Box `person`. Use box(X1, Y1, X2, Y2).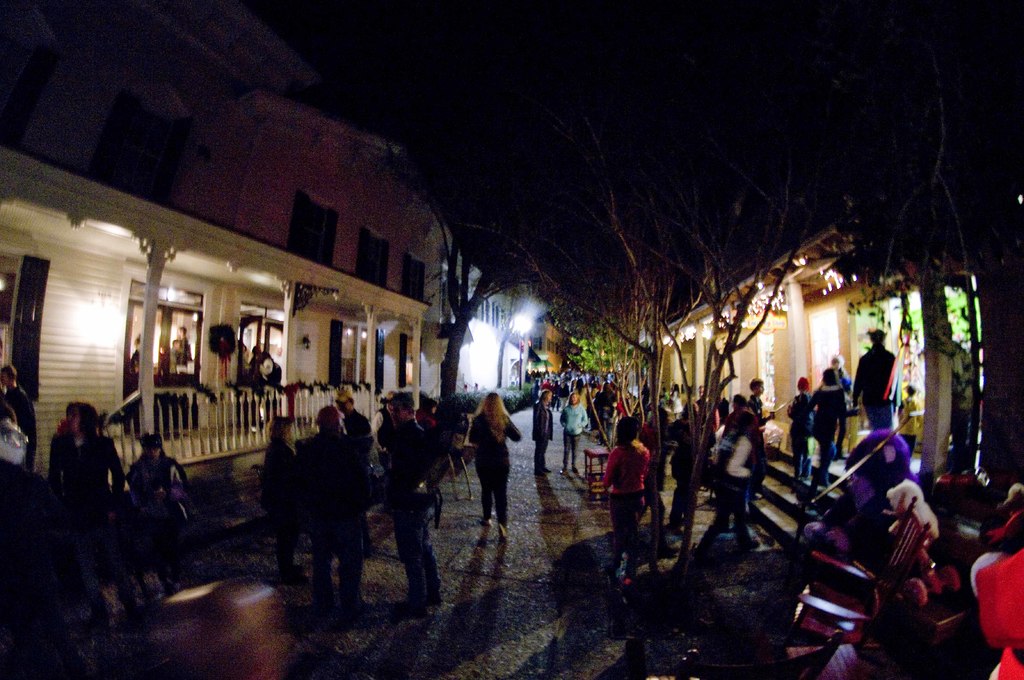
box(465, 392, 520, 543).
